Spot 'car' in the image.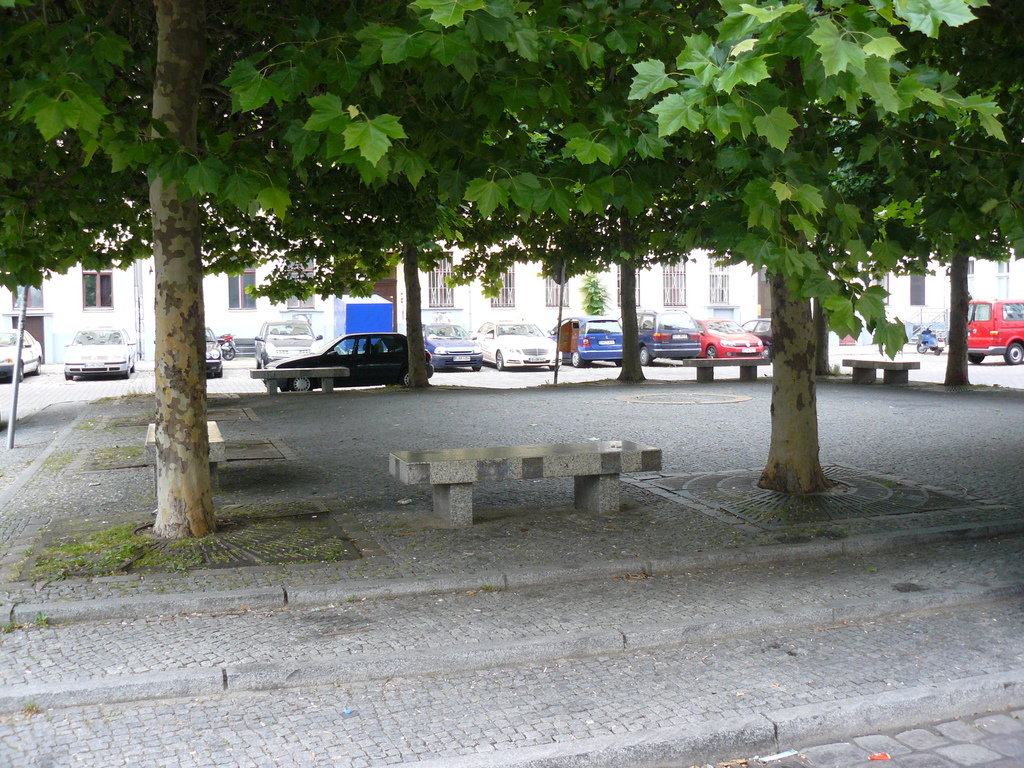
'car' found at bbox=[204, 328, 225, 388].
